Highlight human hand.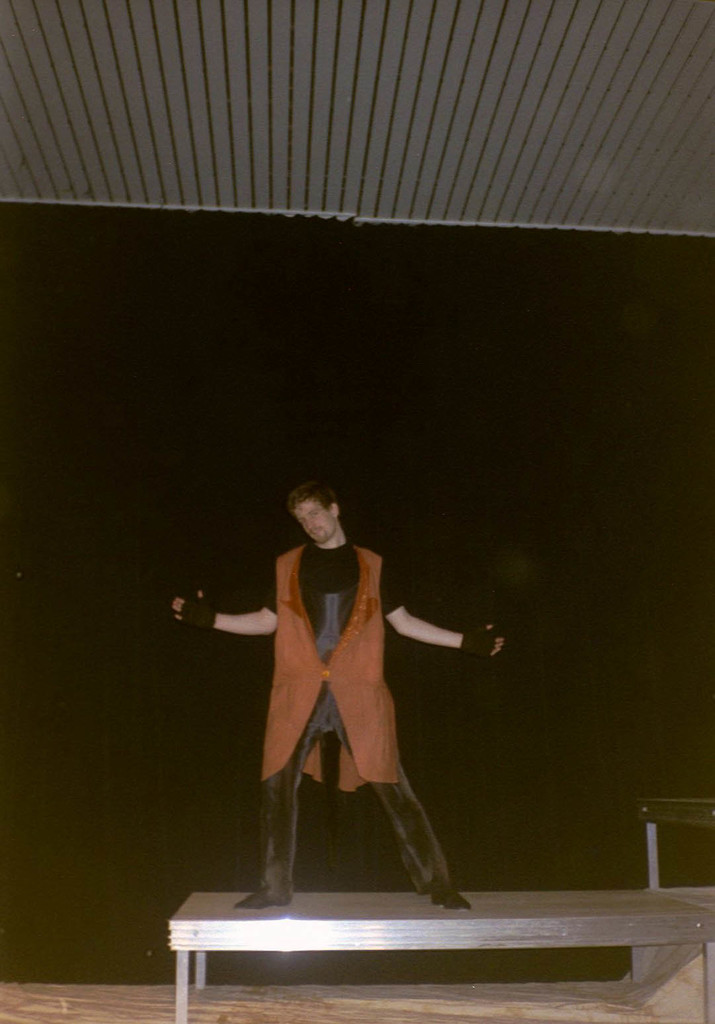
Highlighted region: crop(456, 620, 509, 661).
